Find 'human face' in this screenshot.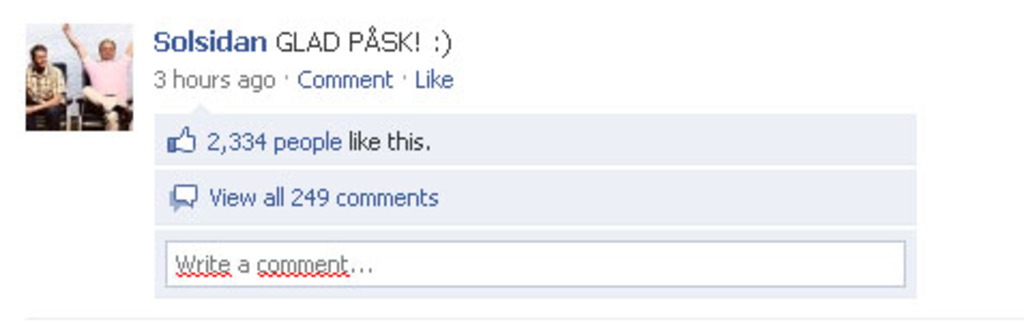
The bounding box for 'human face' is region(36, 52, 47, 69).
